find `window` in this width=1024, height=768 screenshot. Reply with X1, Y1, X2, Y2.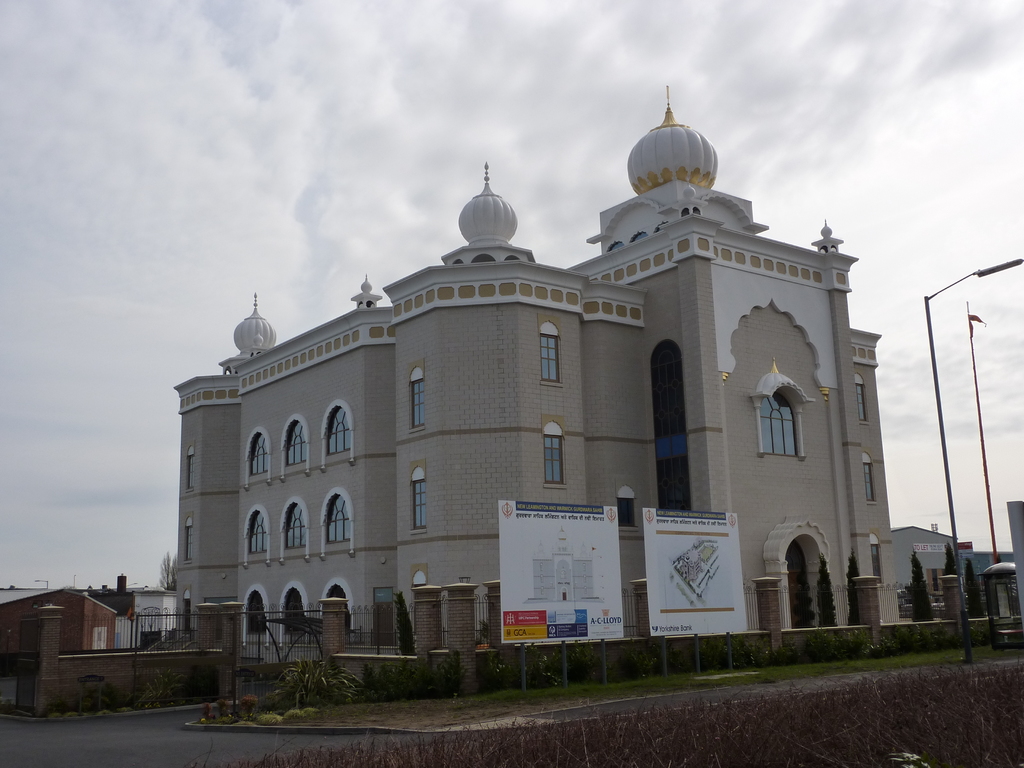
408, 374, 424, 433.
